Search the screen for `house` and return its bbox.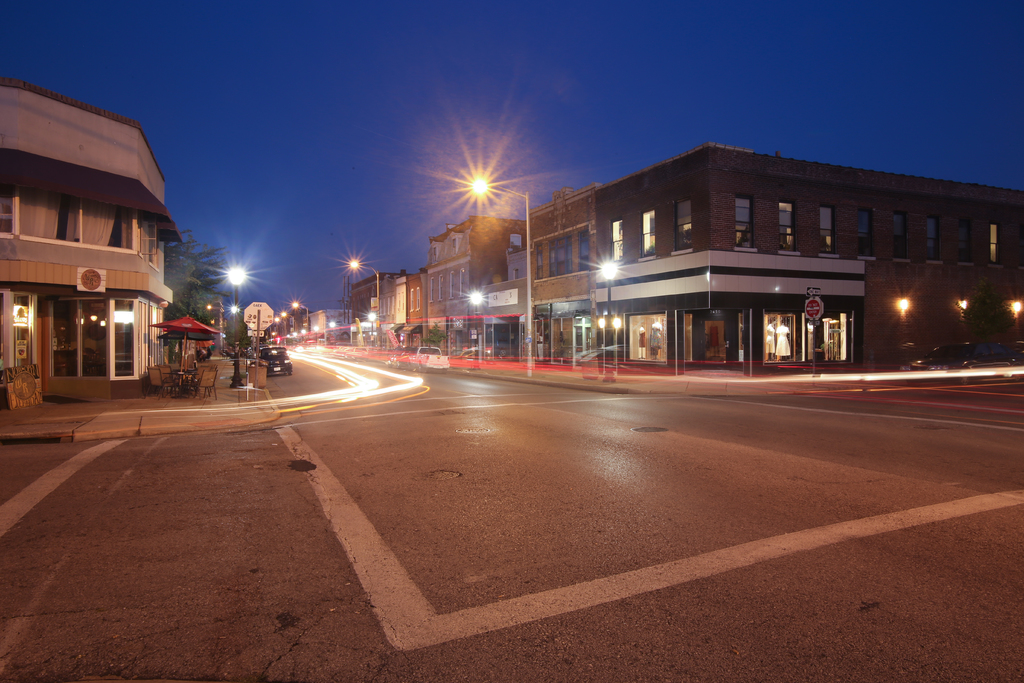
Found: {"x1": 515, "y1": 142, "x2": 1023, "y2": 381}.
